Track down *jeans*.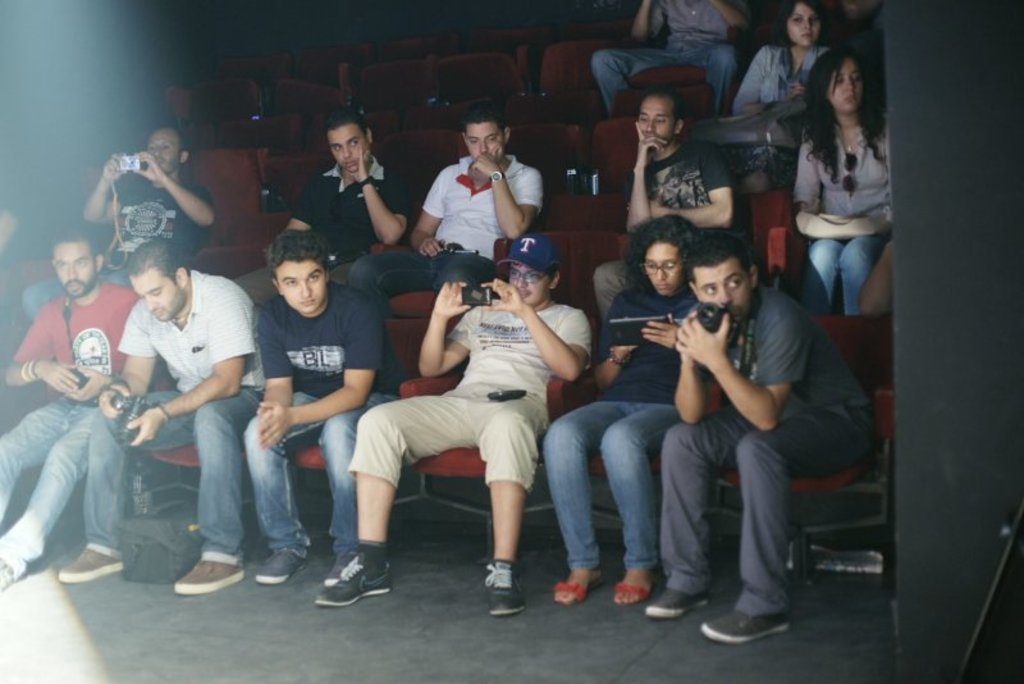
Tracked to select_region(808, 234, 887, 318).
